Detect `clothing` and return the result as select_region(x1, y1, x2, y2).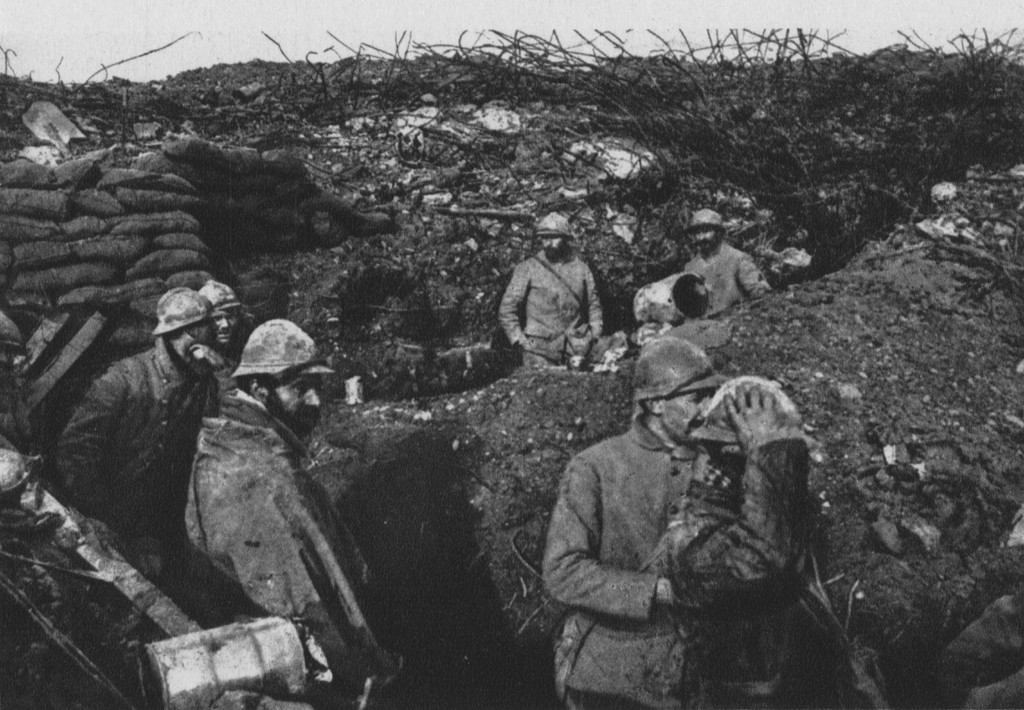
select_region(628, 273, 691, 331).
